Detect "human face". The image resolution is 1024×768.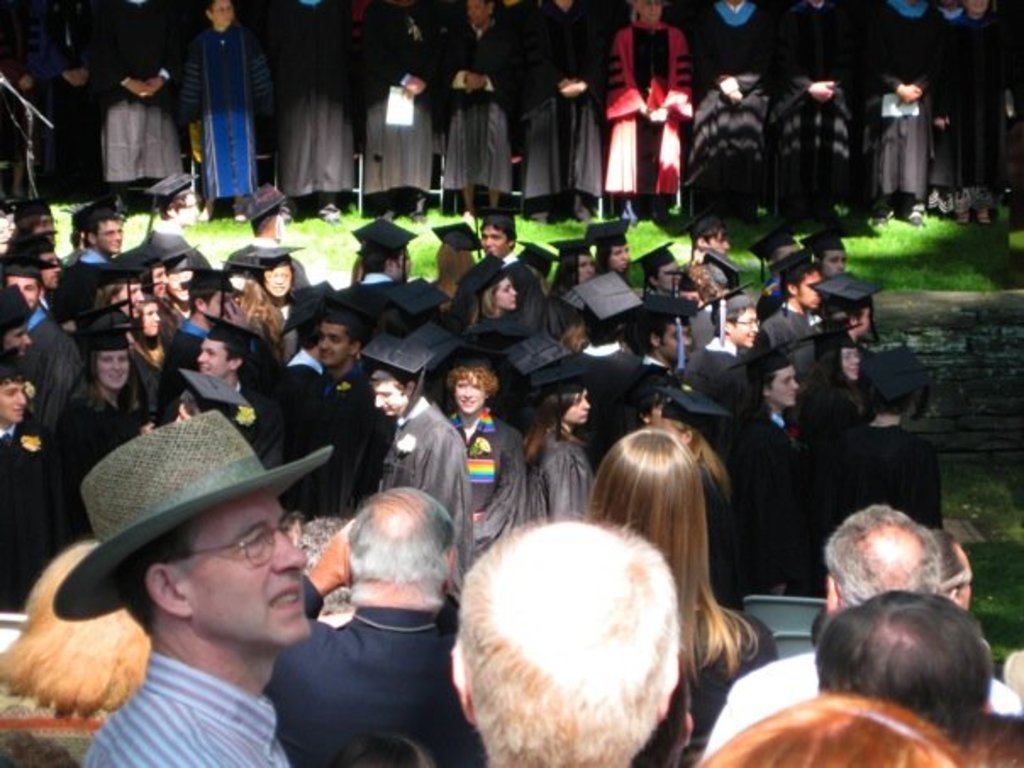
locate(197, 509, 307, 649).
